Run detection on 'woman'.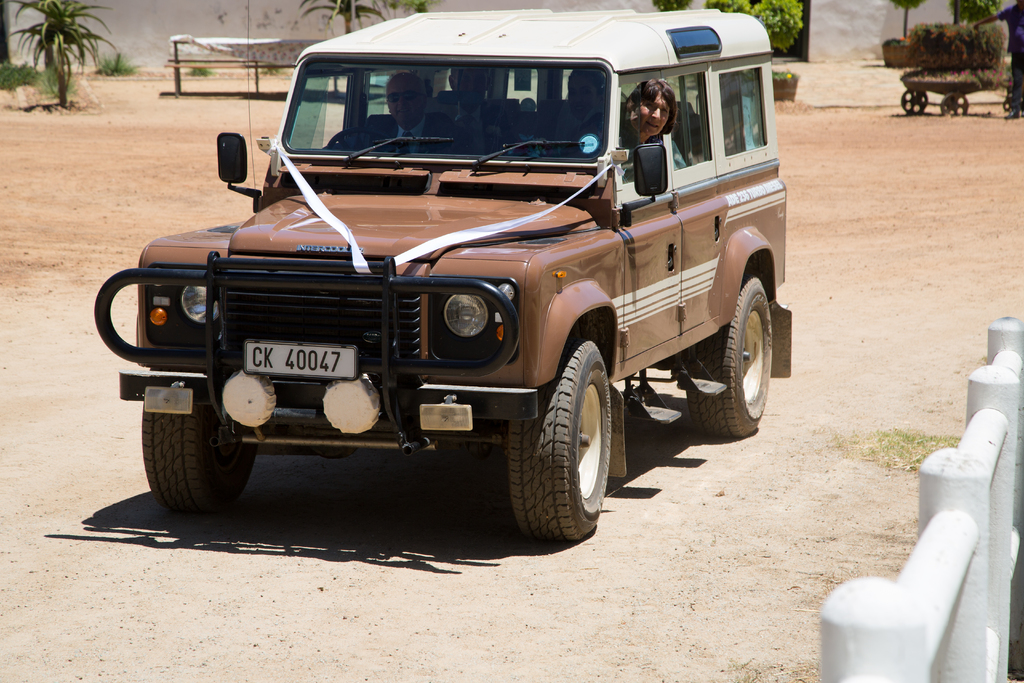
Result: locate(608, 69, 677, 170).
